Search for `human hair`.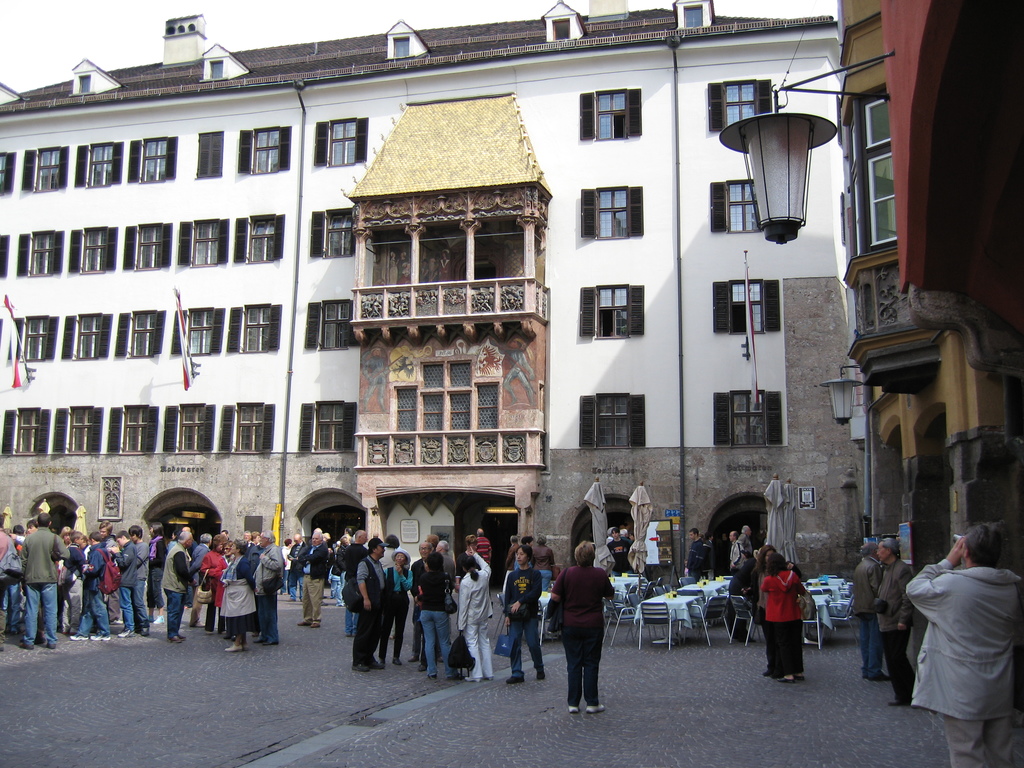
Found at [left=463, top=554, right=479, bottom=581].
